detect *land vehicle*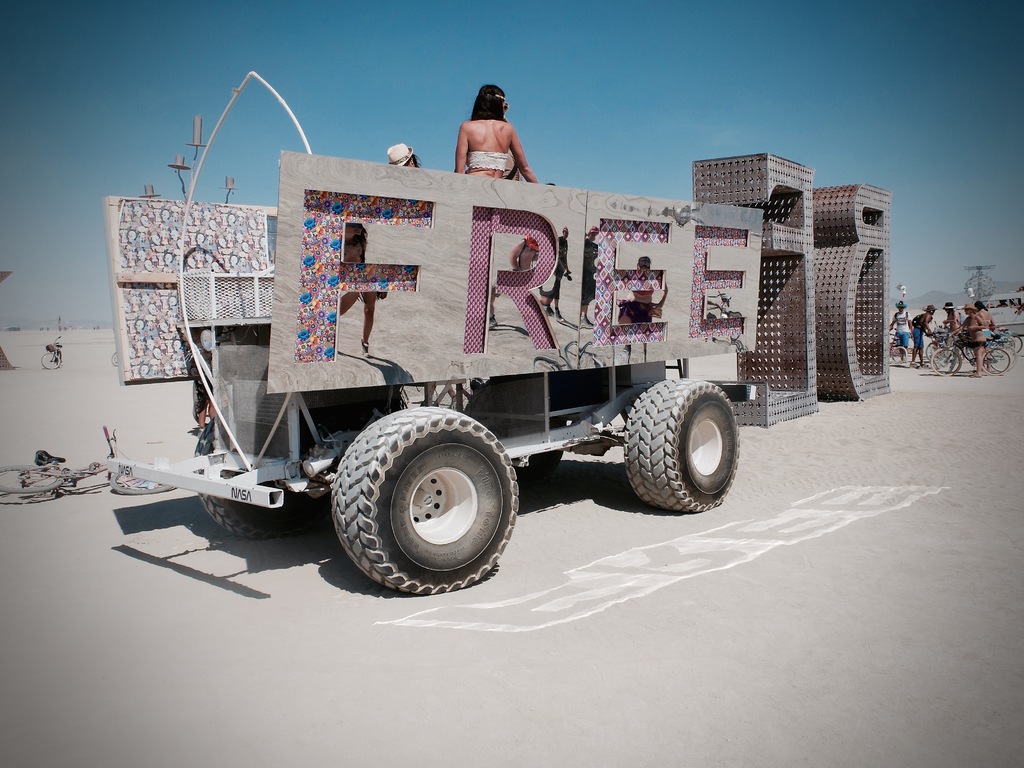
(left=985, top=289, right=1023, bottom=335)
